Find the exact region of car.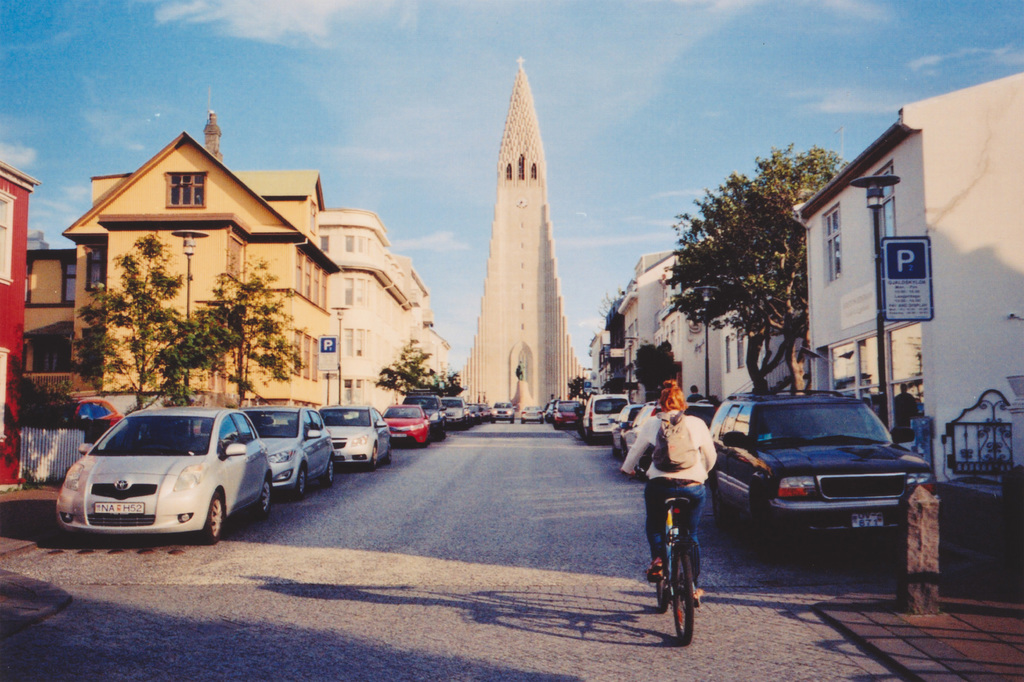
Exact region: {"left": 48, "top": 405, "right": 301, "bottom": 548}.
